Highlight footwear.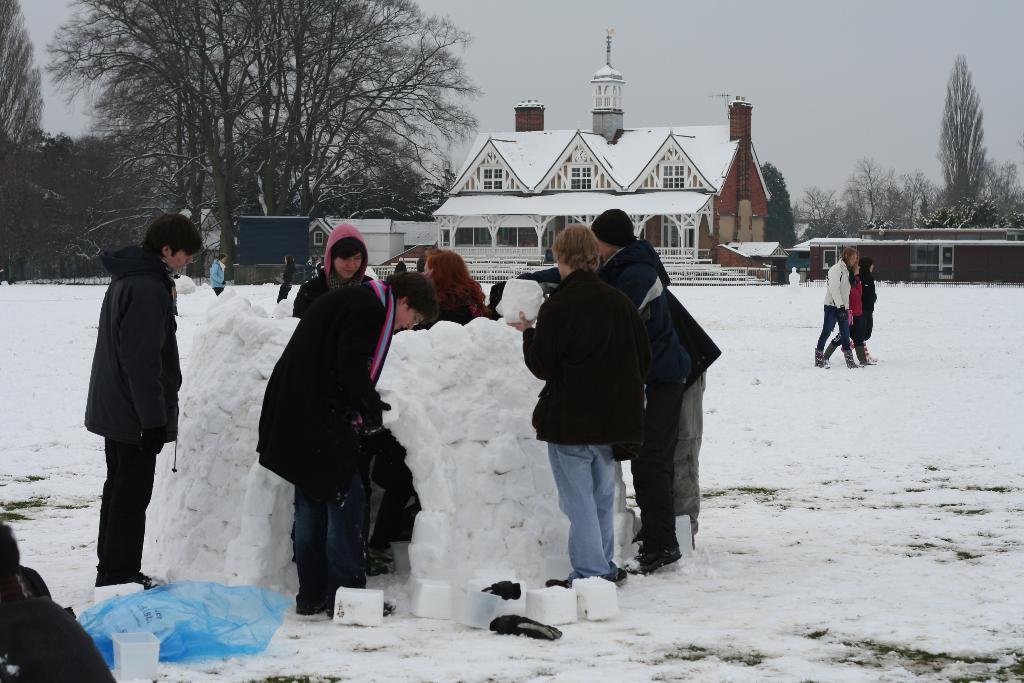
Highlighted region: bbox=[298, 593, 332, 622].
